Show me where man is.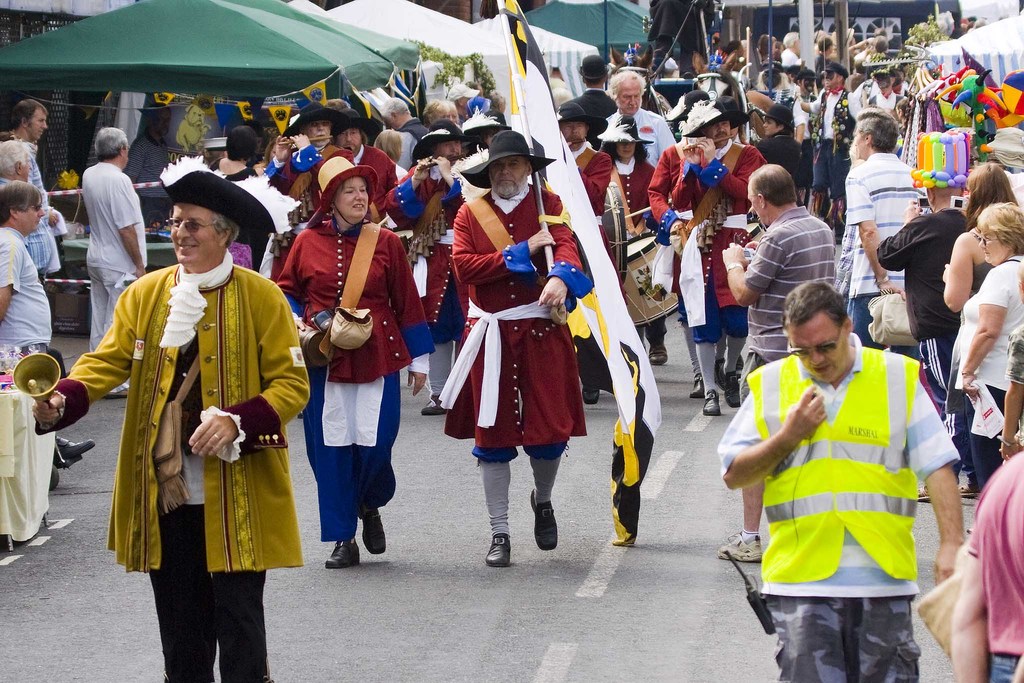
man is at <box>594,74,675,170</box>.
